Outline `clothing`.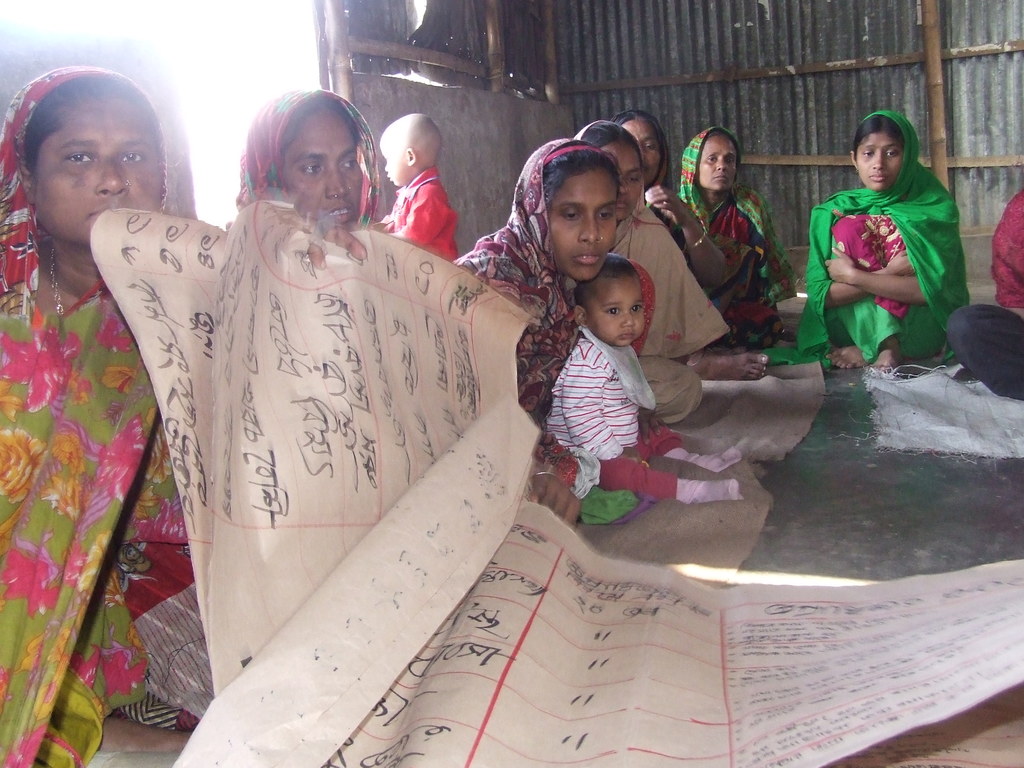
Outline: BBox(663, 120, 802, 343).
